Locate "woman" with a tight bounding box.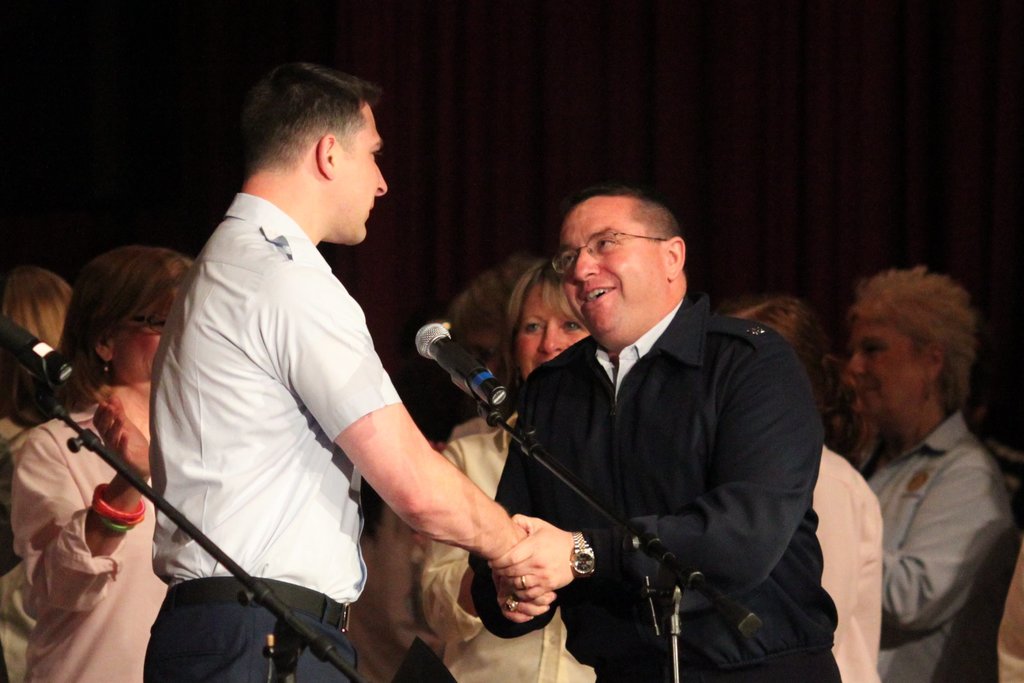
rect(714, 294, 884, 682).
